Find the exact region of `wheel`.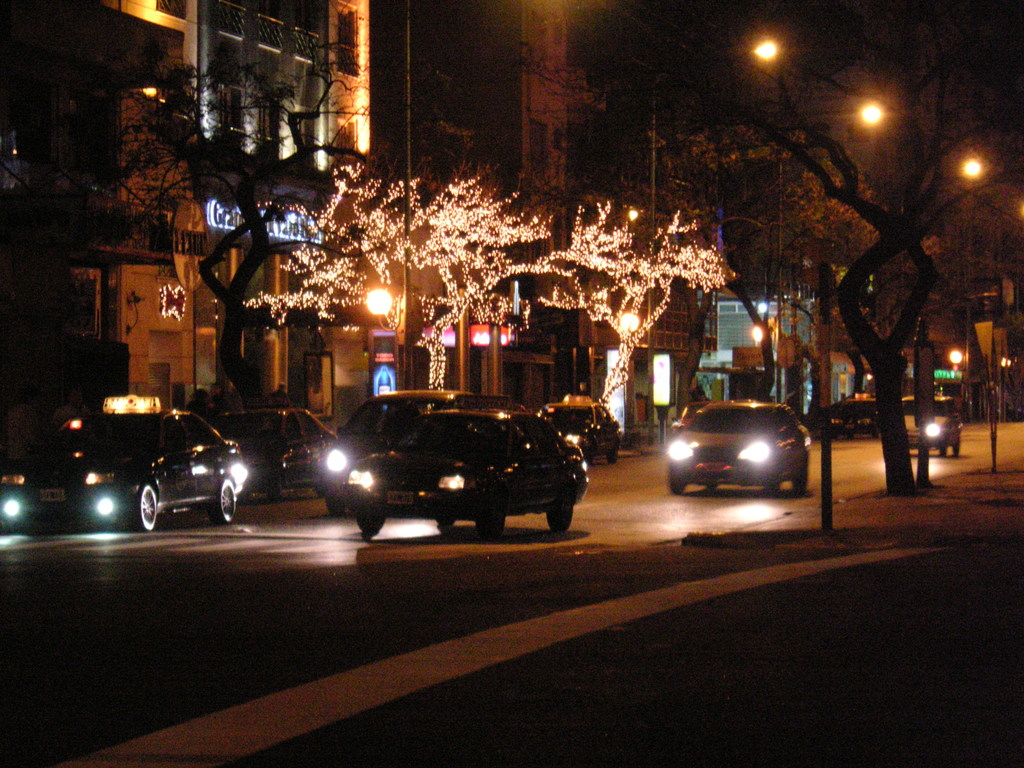
Exact region: <bbox>705, 484, 718, 499</bbox>.
